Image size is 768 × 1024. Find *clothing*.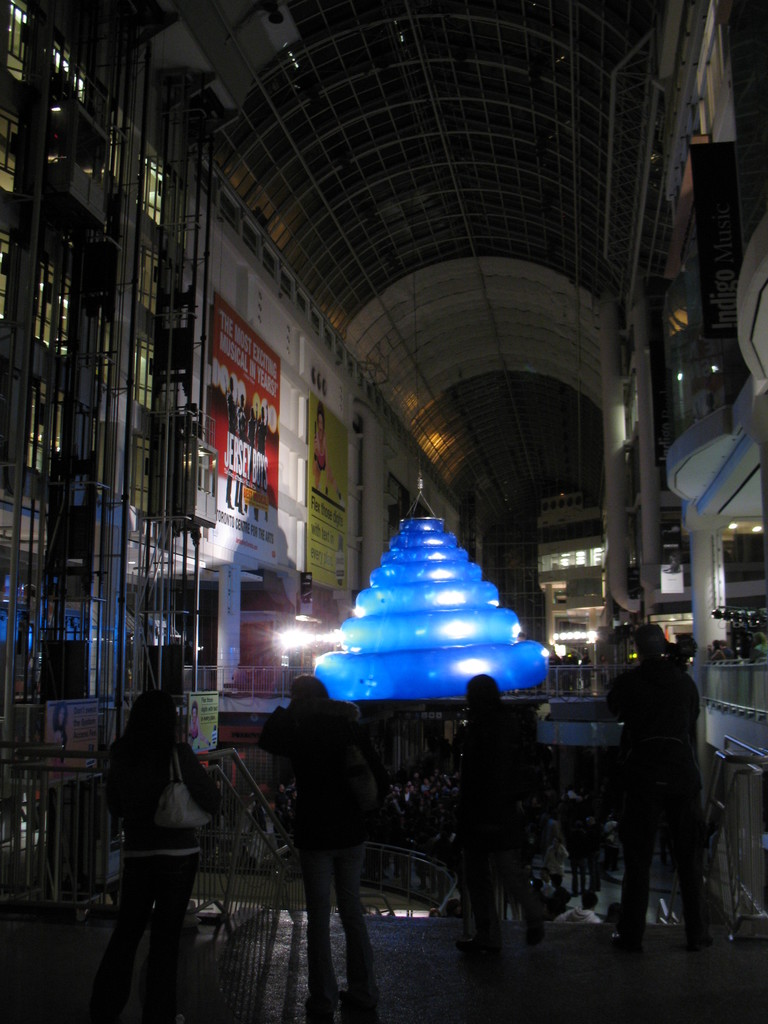
detection(83, 743, 221, 1023).
